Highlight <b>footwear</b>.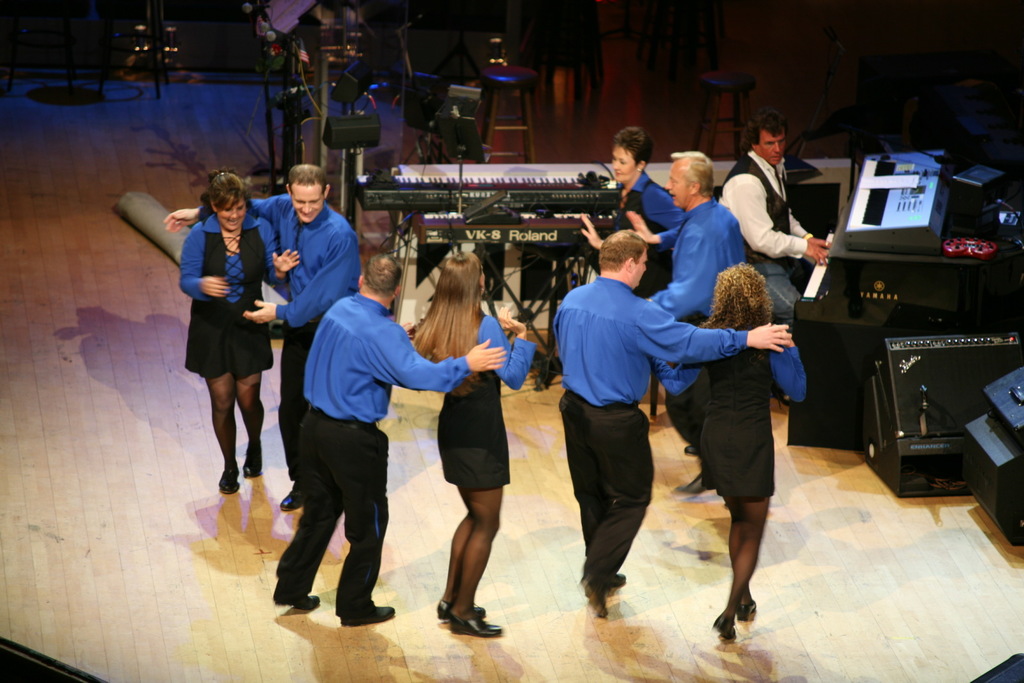
Highlighted region: <bbox>271, 583, 323, 612</bbox>.
